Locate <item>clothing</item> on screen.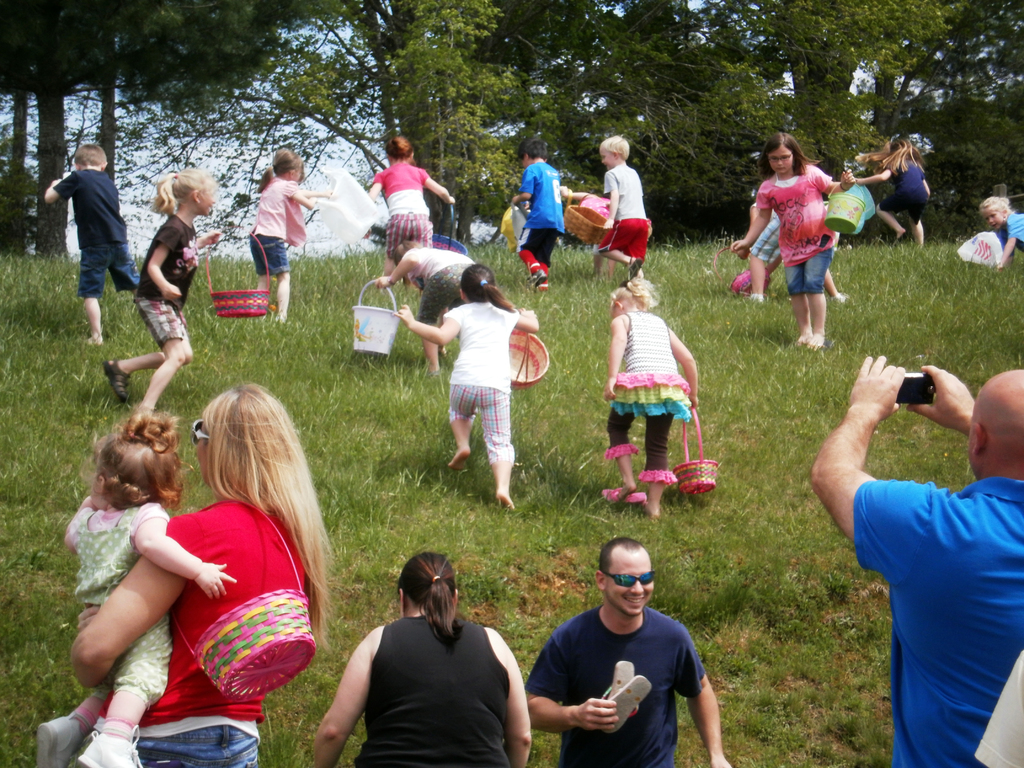
On screen at [left=248, top=177, right=304, bottom=278].
